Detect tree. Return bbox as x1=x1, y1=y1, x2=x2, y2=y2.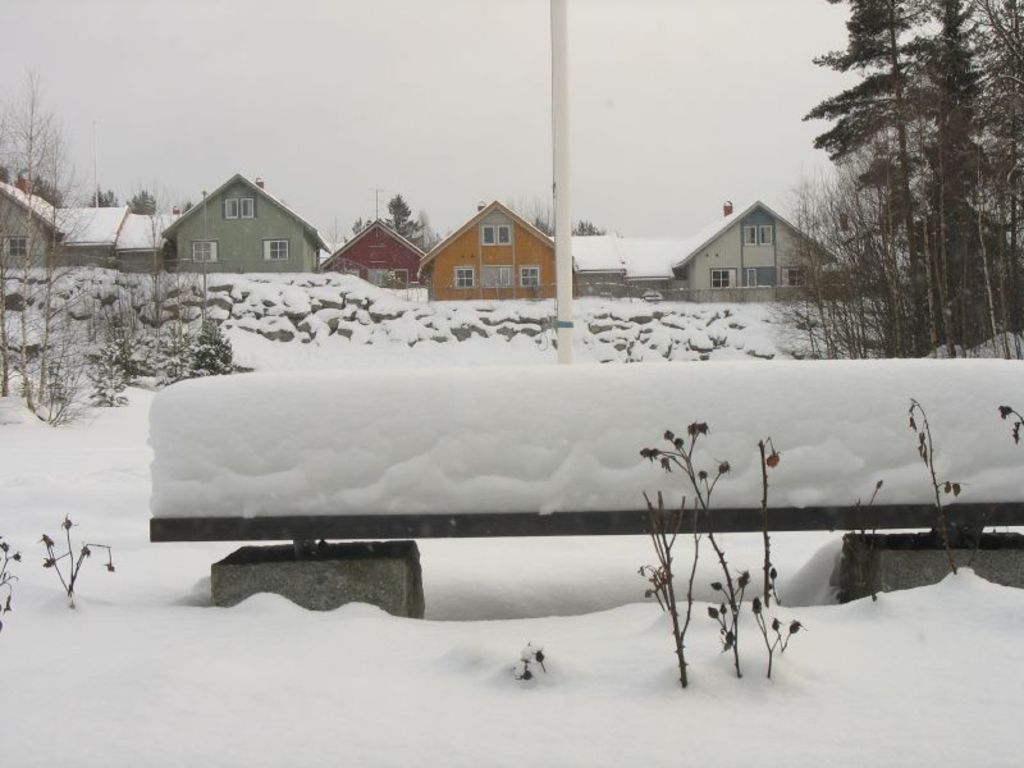
x1=344, y1=214, x2=372, y2=243.
